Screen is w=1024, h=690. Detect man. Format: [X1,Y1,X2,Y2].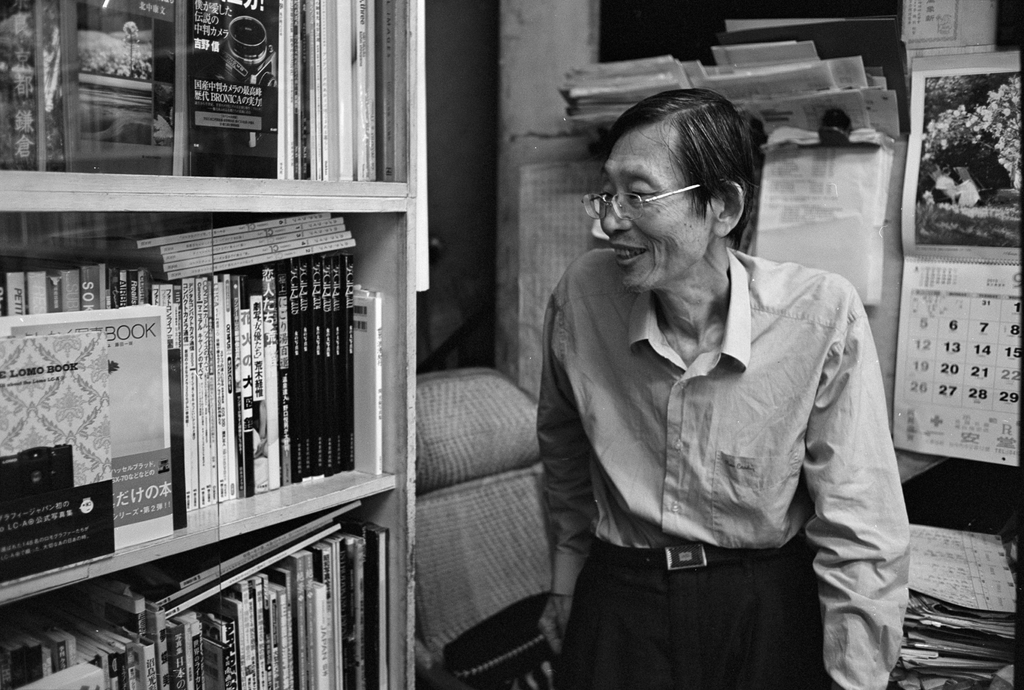
[508,83,919,675].
